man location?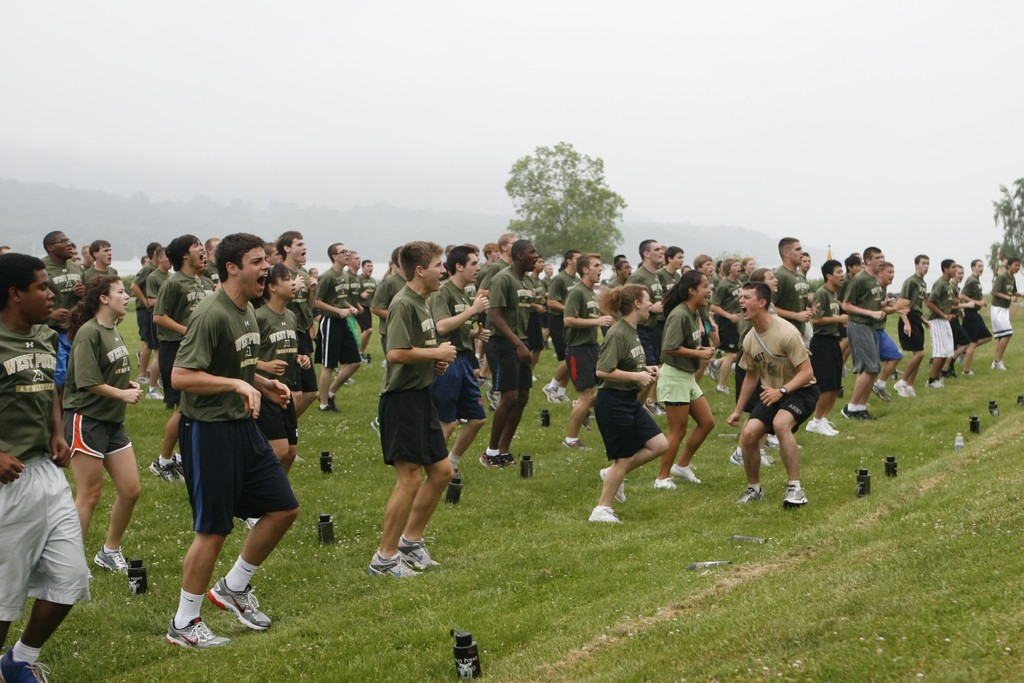
<box>804,259,849,436</box>
